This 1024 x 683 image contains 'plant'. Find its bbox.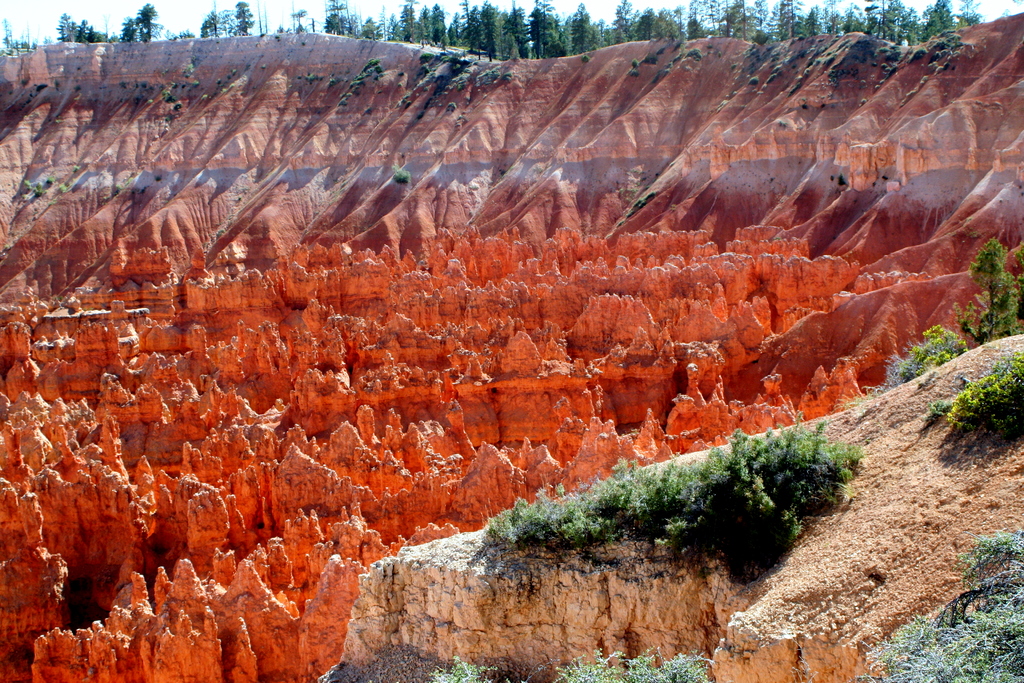
bbox(859, 523, 1023, 682).
